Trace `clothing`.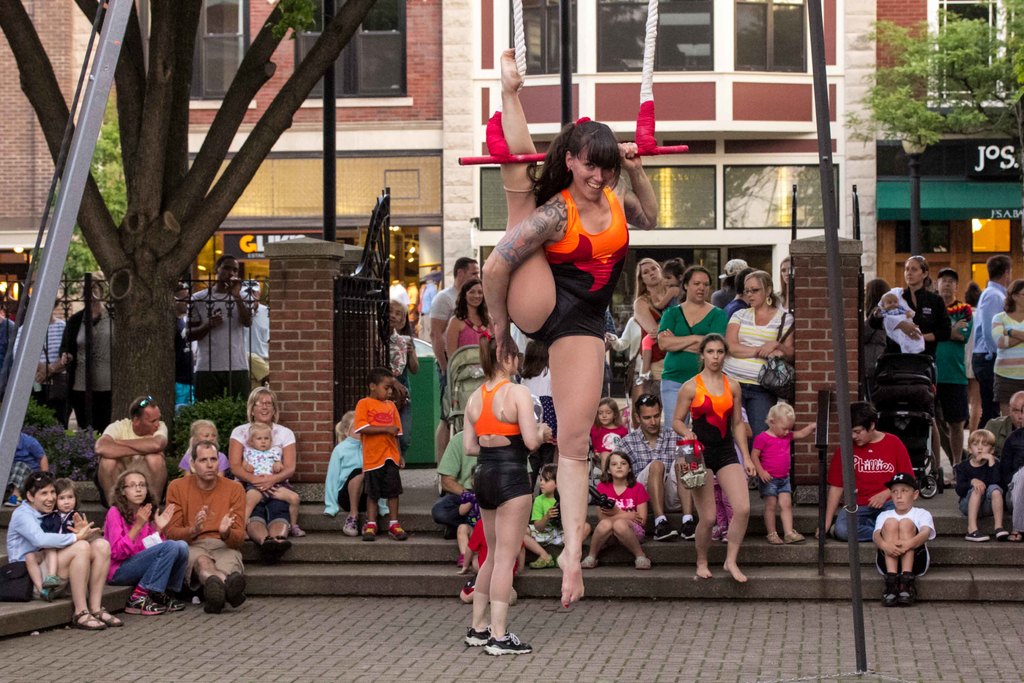
Traced to pyautogui.locateOnScreen(103, 424, 169, 465).
